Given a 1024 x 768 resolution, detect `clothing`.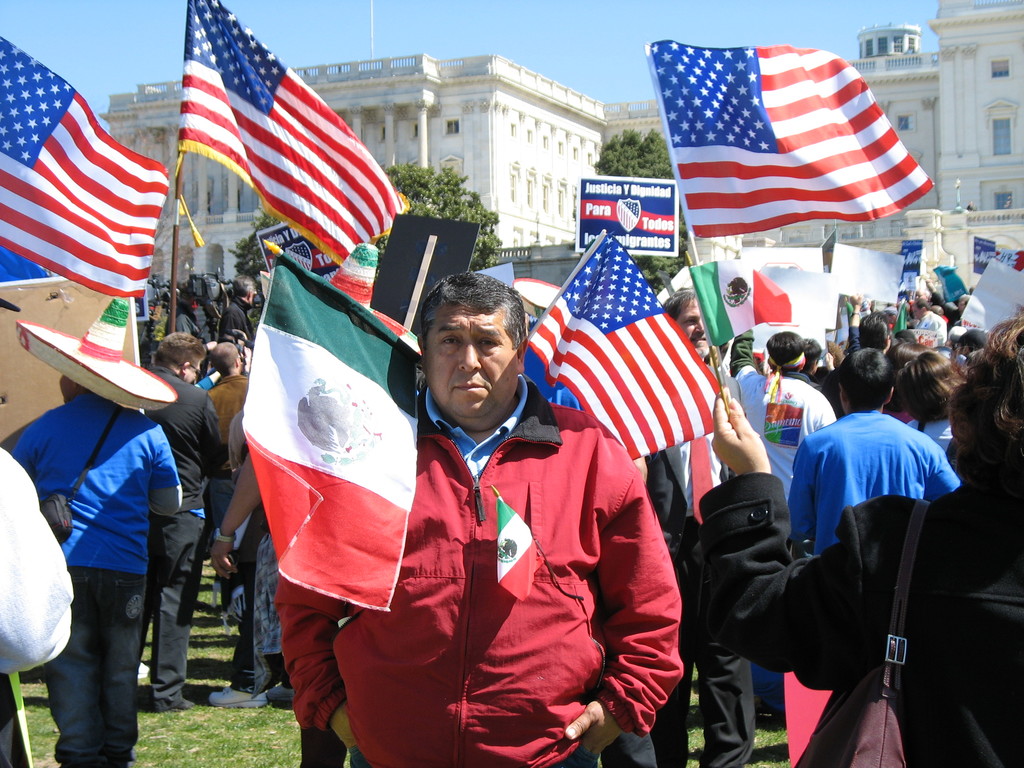
(15, 397, 178, 767).
